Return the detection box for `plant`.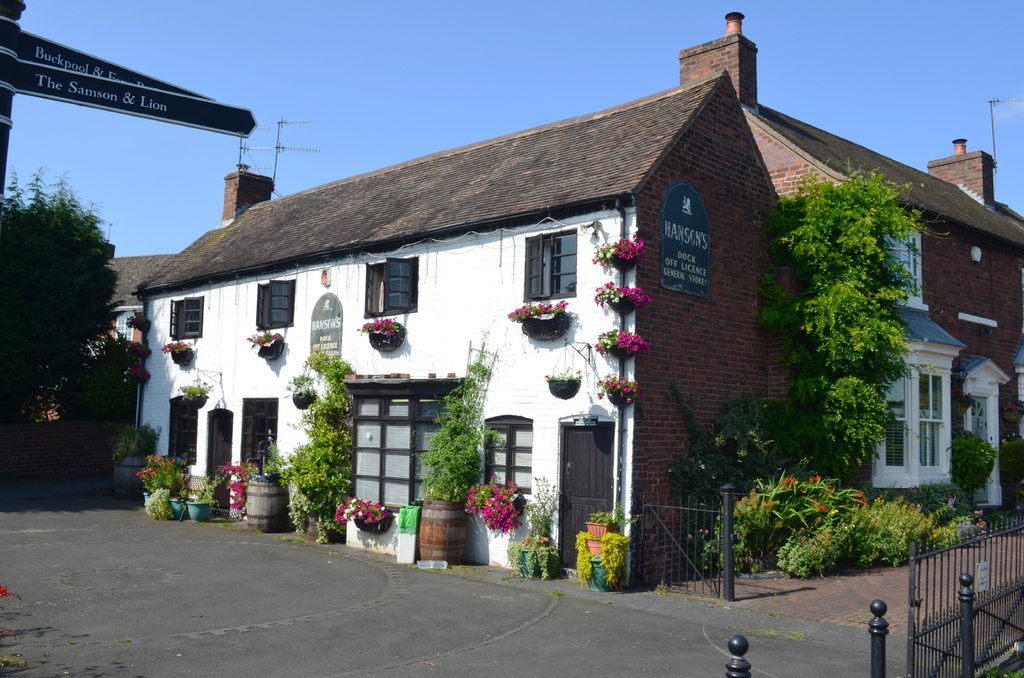
540, 369, 584, 394.
